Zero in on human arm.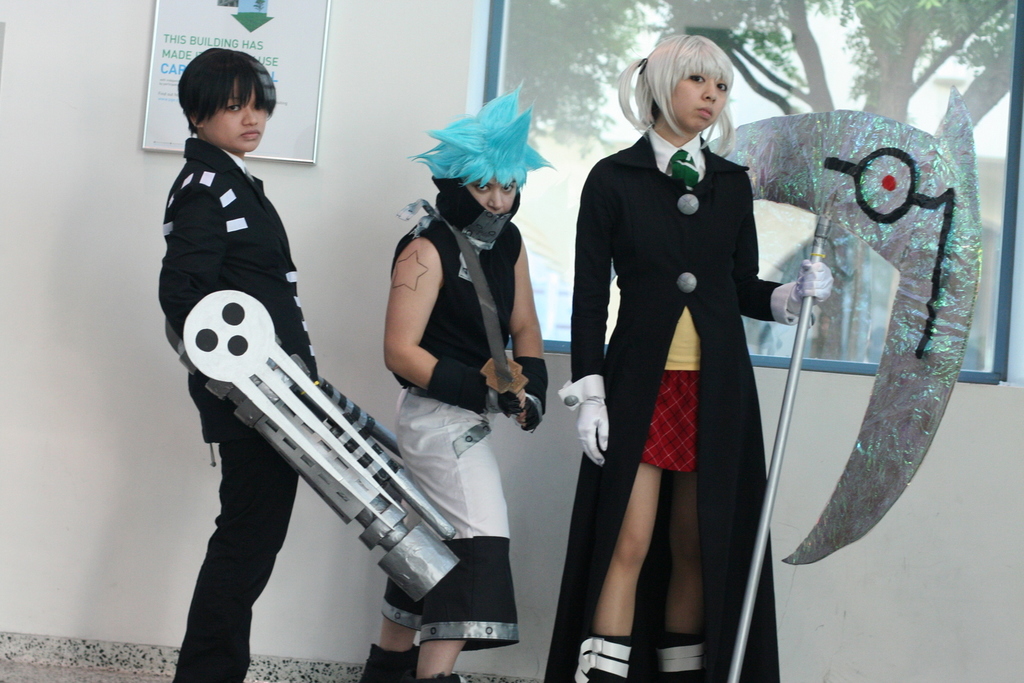
Zeroed in: <box>559,158,616,467</box>.
